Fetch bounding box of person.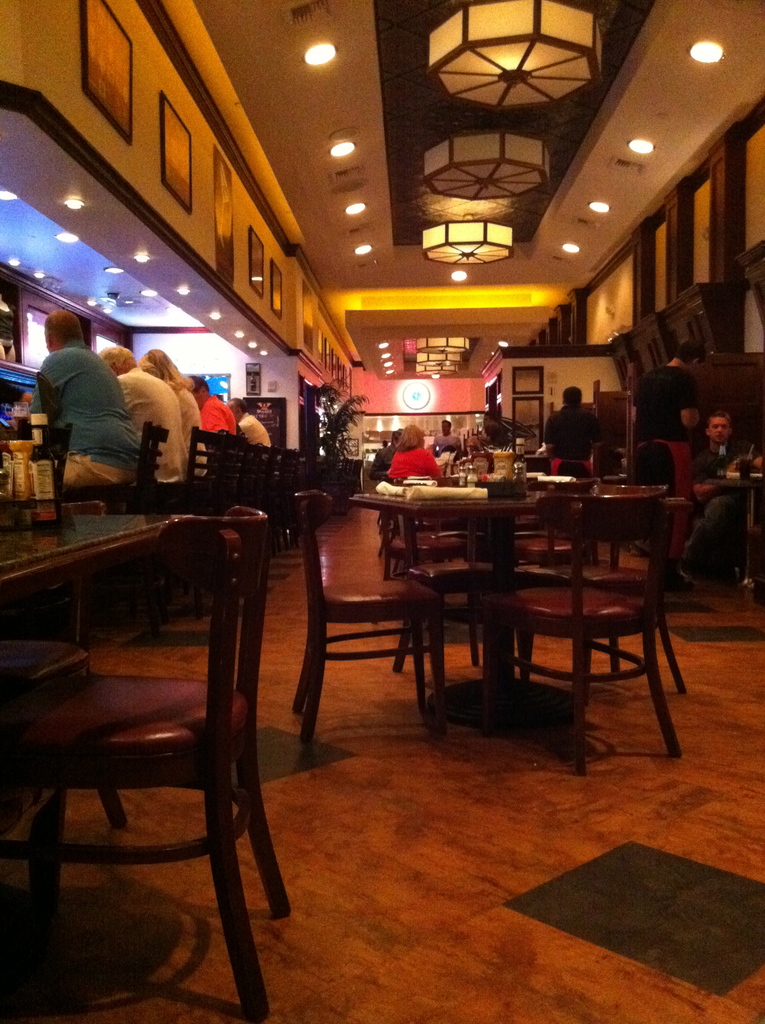
Bbox: bbox=(691, 402, 761, 573).
